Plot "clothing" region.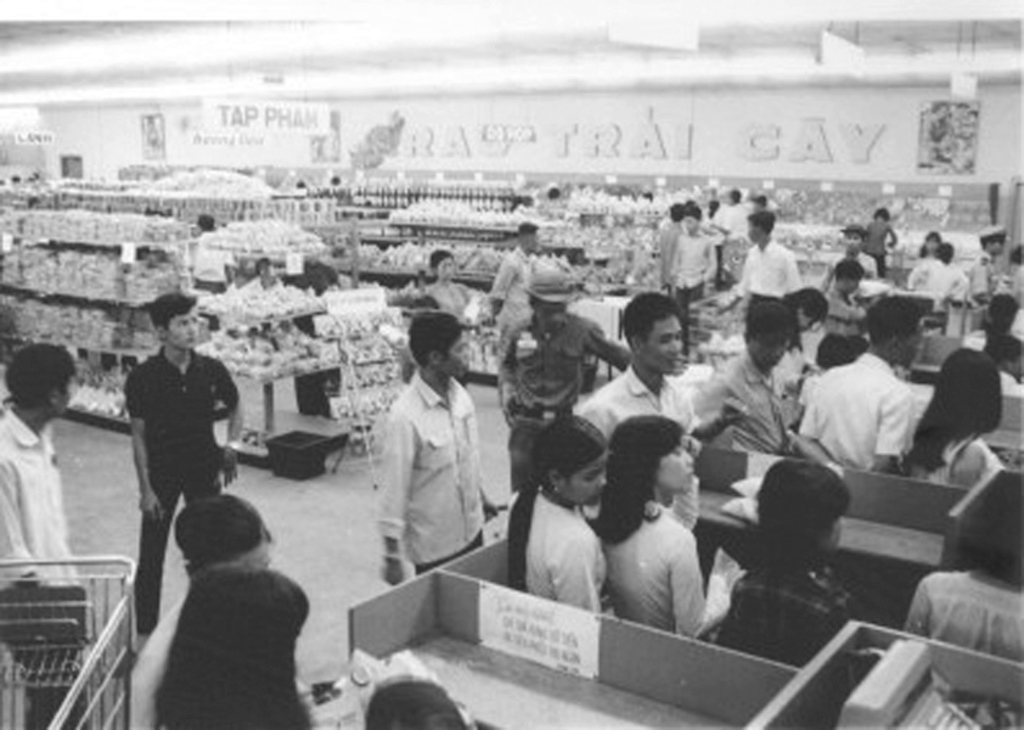
Plotted at left=924, top=429, right=1009, bottom=485.
